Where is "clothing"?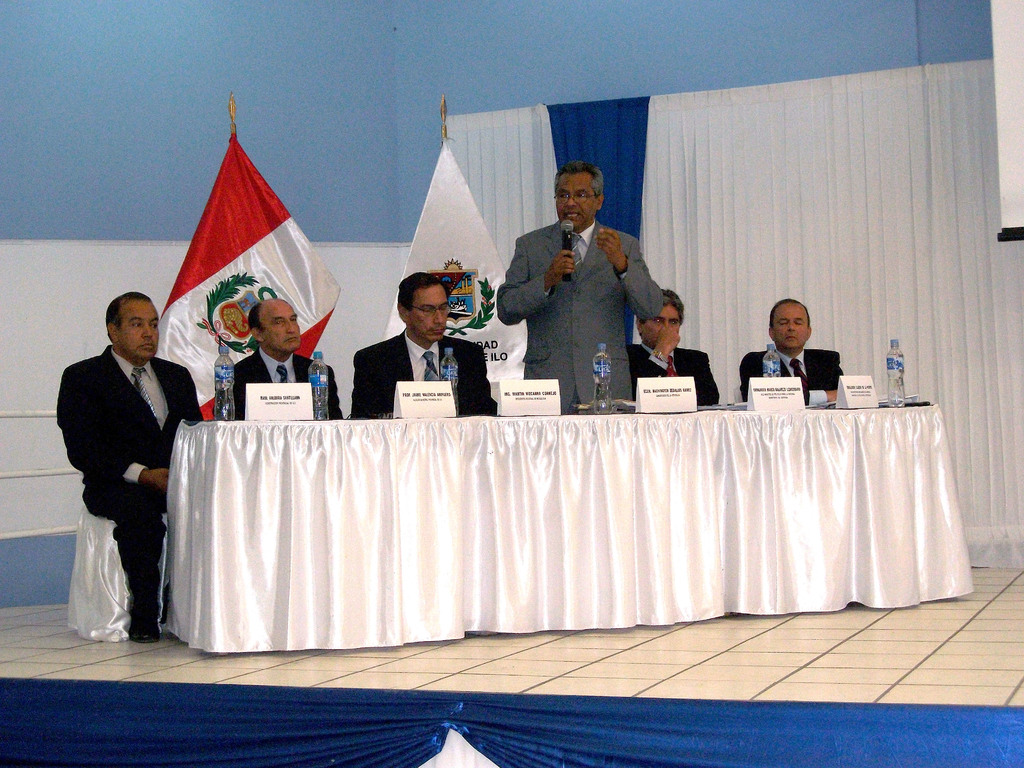
BBox(56, 342, 205, 635).
